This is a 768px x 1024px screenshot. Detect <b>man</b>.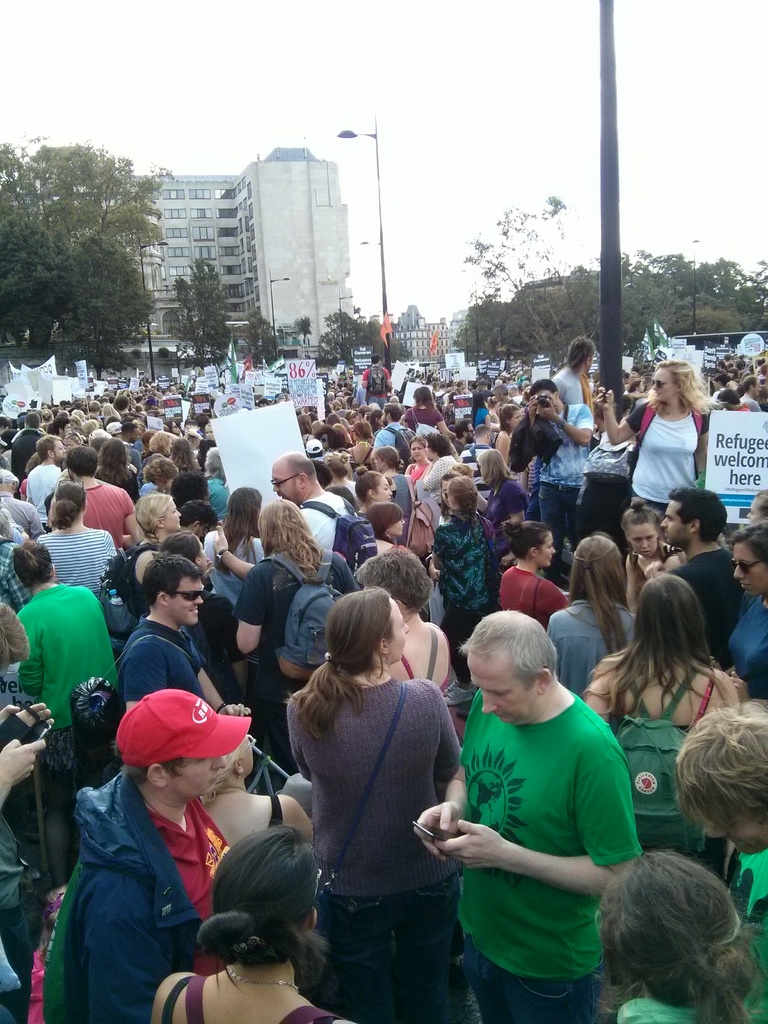
rect(440, 599, 670, 1010).
